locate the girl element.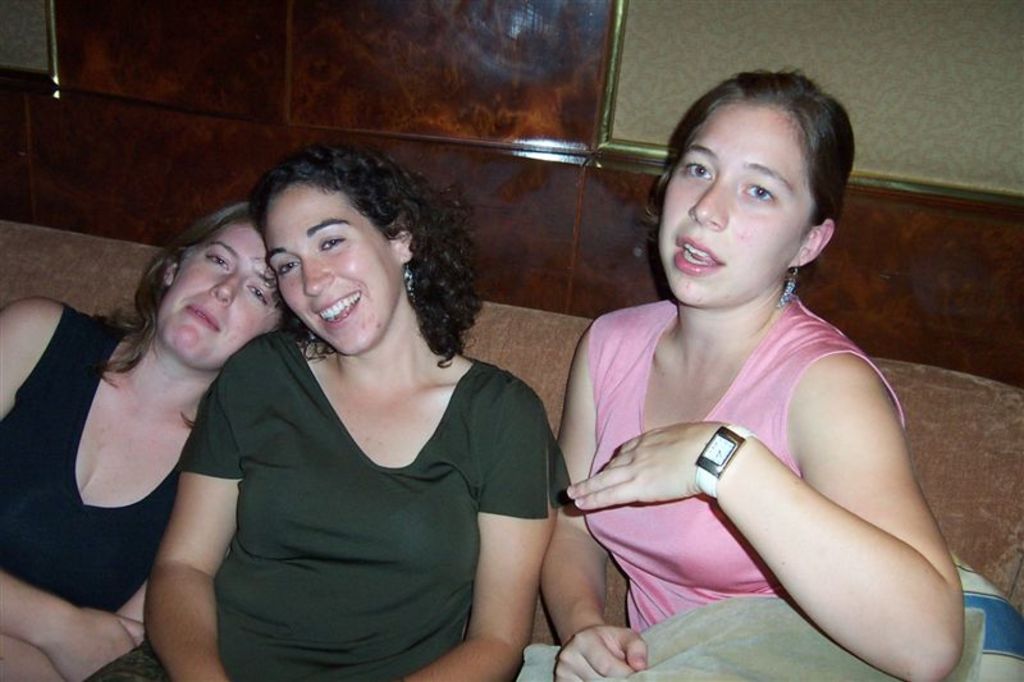
Element bbox: box(0, 196, 335, 681).
